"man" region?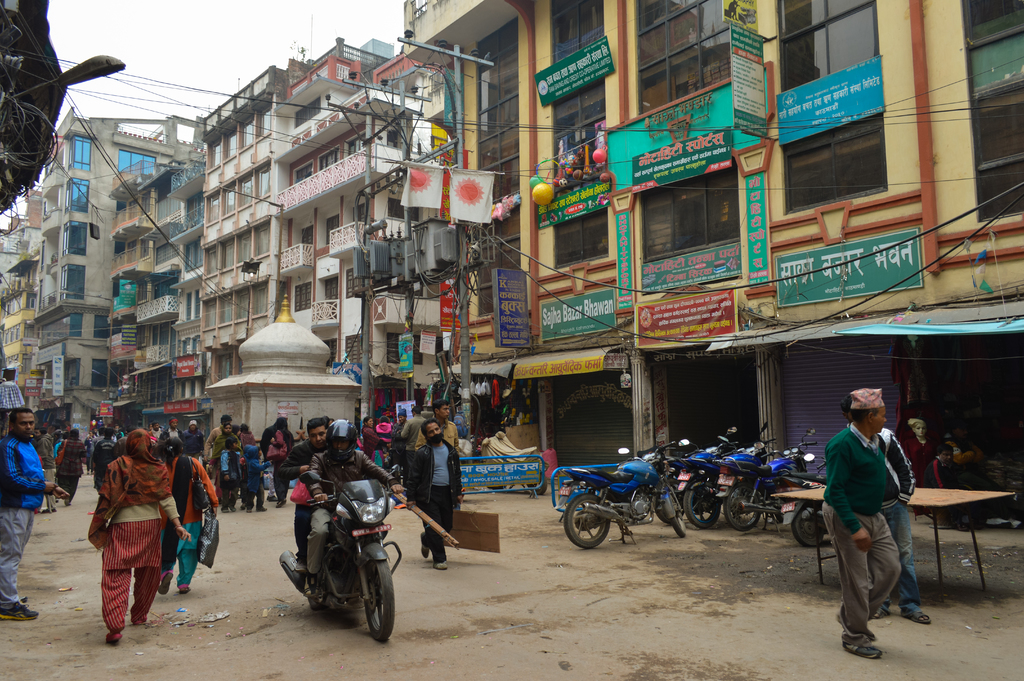
detection(288, 419, 399, 603)
